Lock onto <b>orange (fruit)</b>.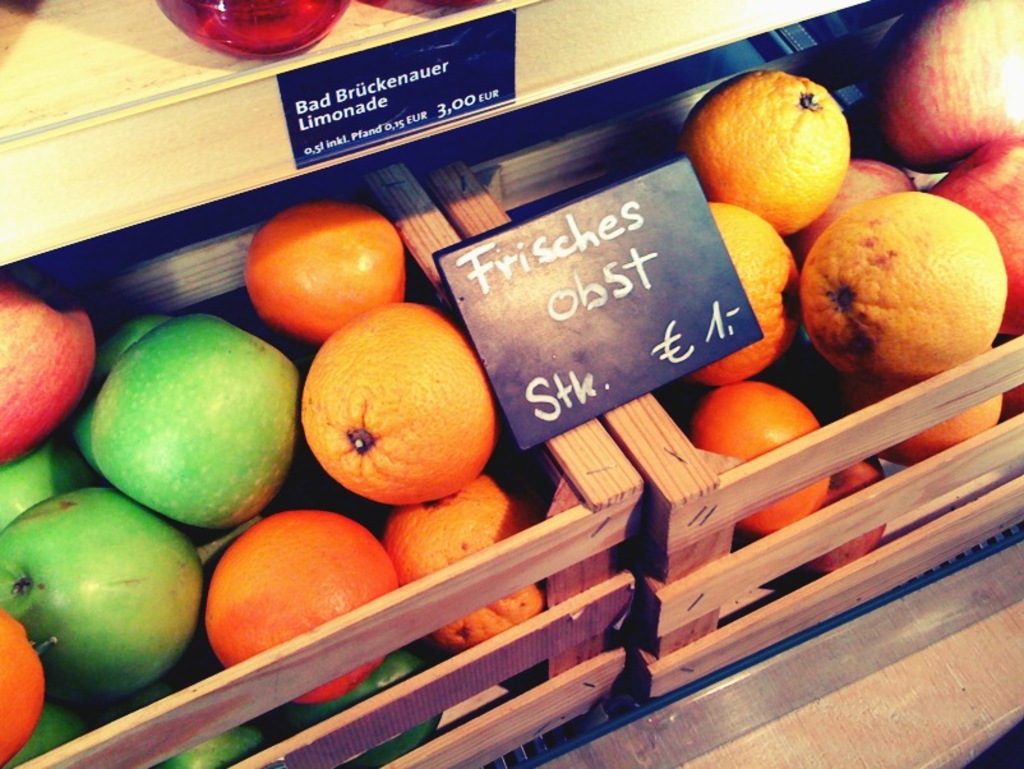
Locked: (811, 189, 997, 387).
